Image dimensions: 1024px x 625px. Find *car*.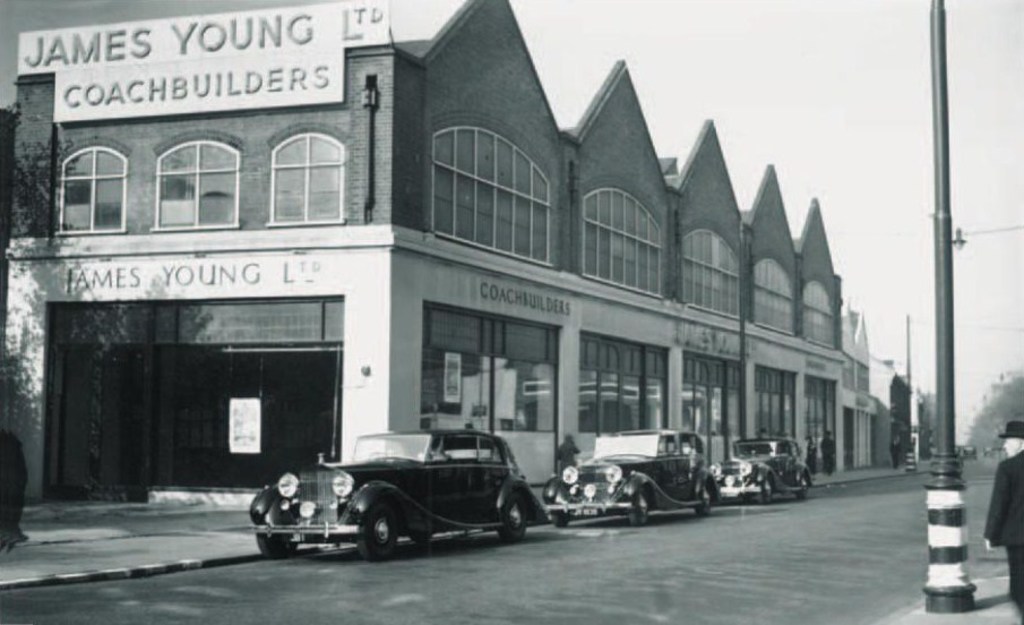
x1=250 y1=426 x2=550 y2=562.
